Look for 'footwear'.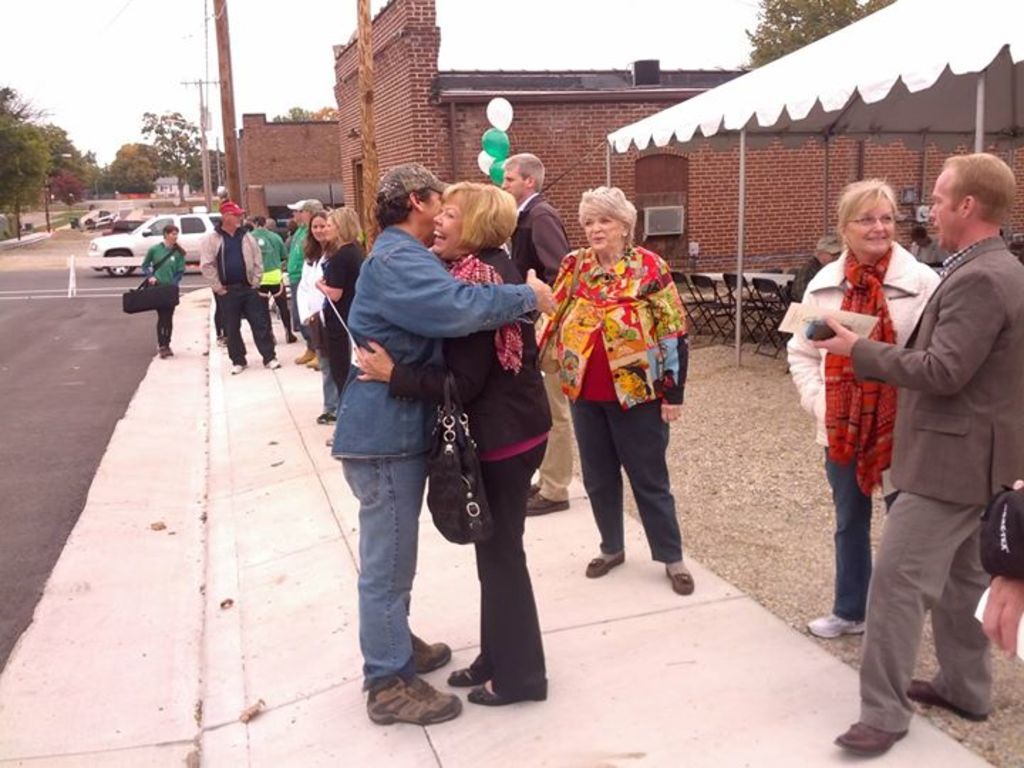
Found: Rect(582, 550, 627, 576).
